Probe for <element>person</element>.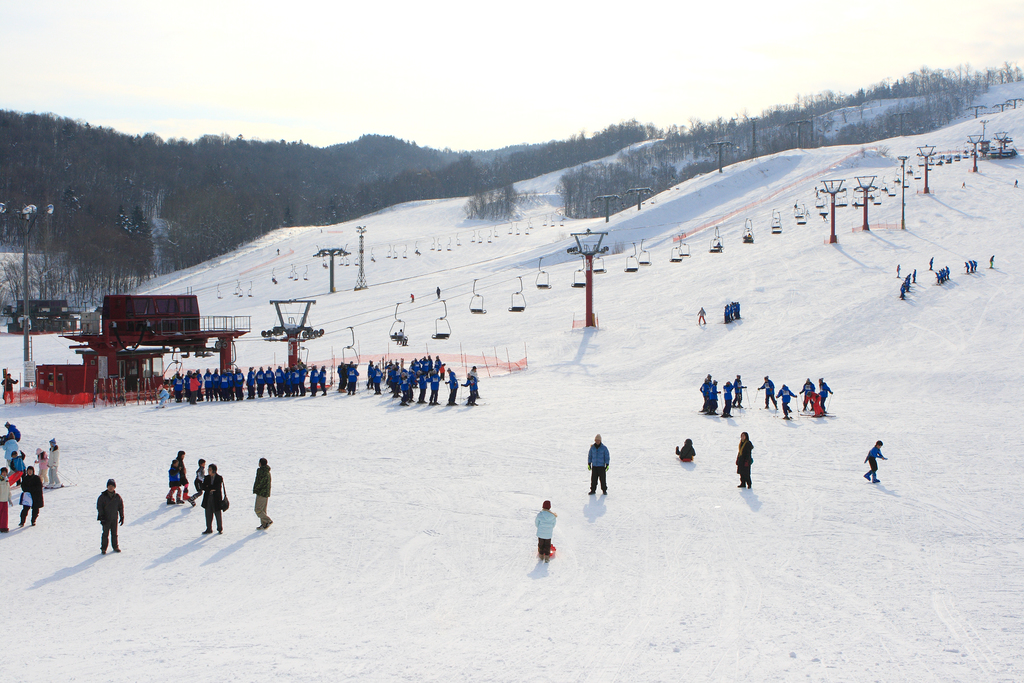
Probe result: rect(960, 179, 966, 186).
